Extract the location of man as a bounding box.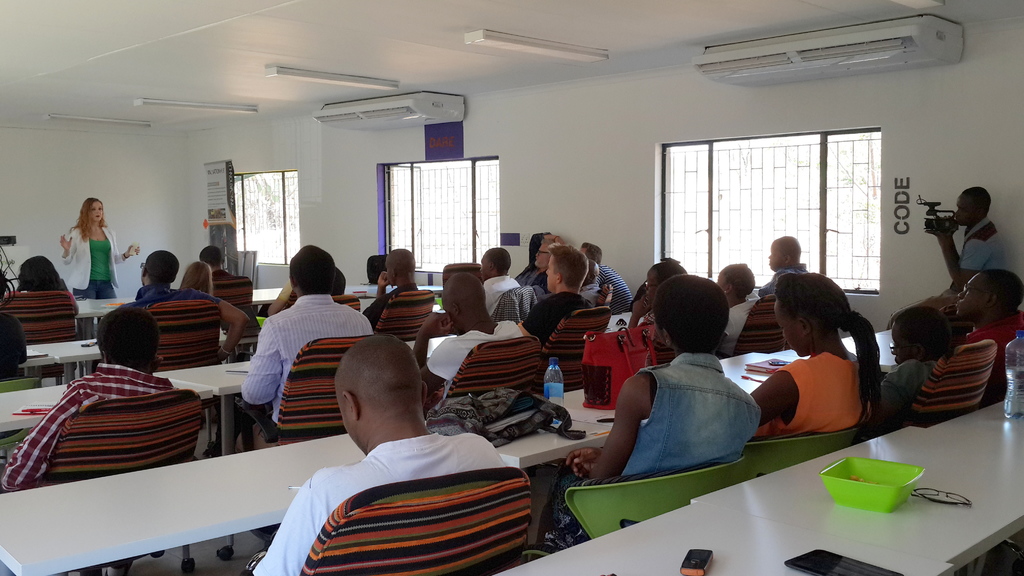
l=760, t=232, r=817, b=303.
